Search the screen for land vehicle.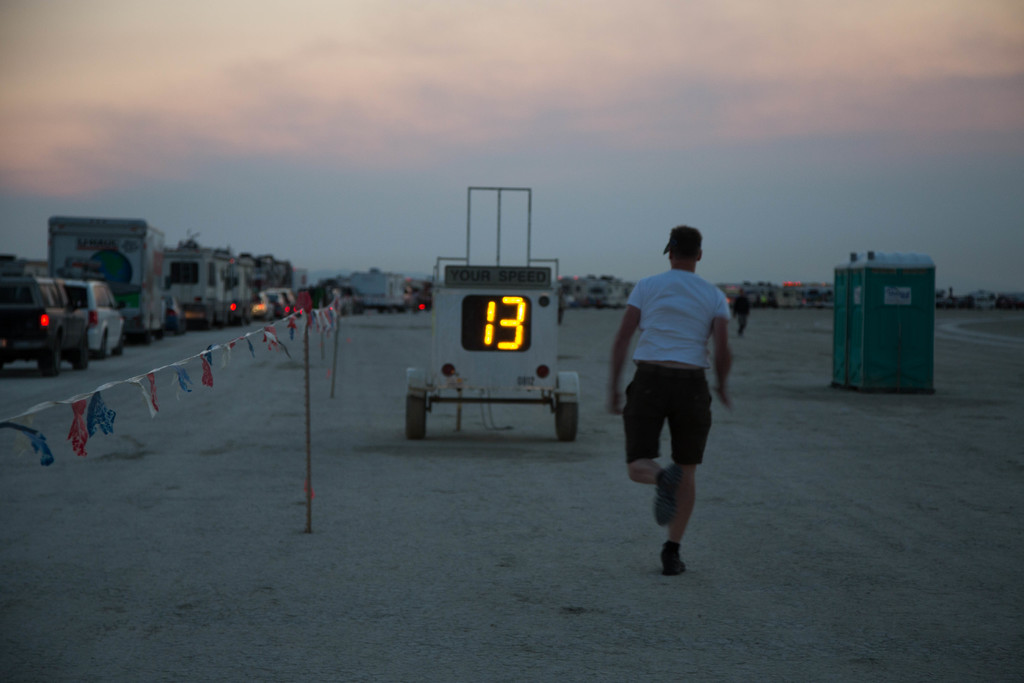
Found at [x1=49, y1=214, x2=165, y2=347].
